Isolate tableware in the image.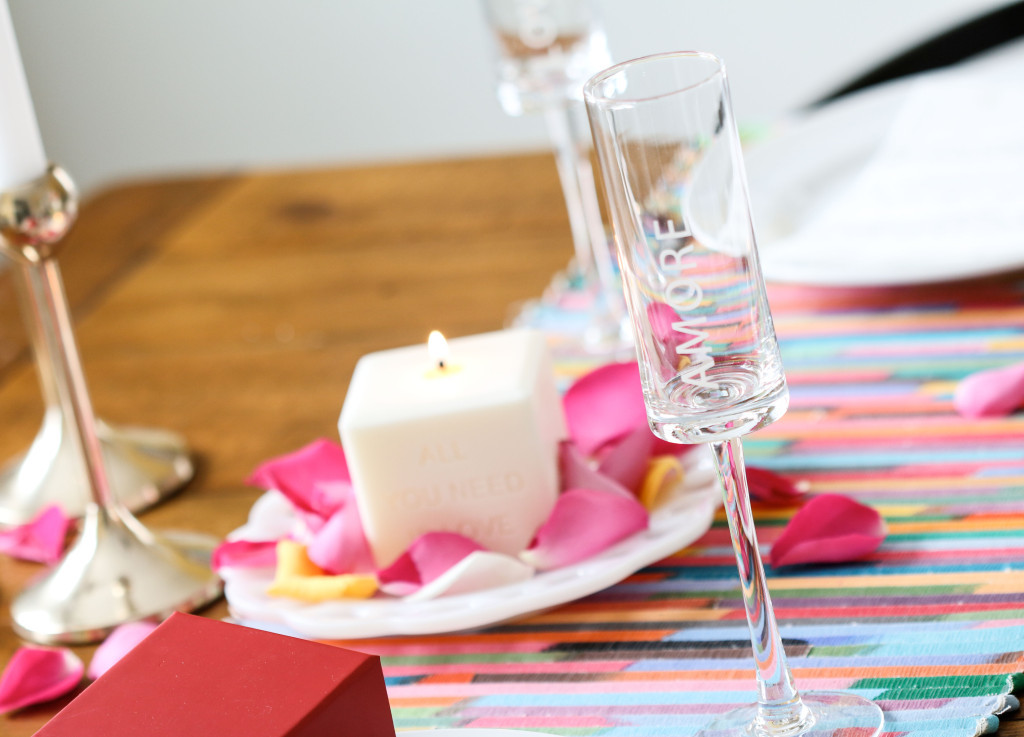
Isolated region: (left=1, top=161, right=230, bottom=641).
